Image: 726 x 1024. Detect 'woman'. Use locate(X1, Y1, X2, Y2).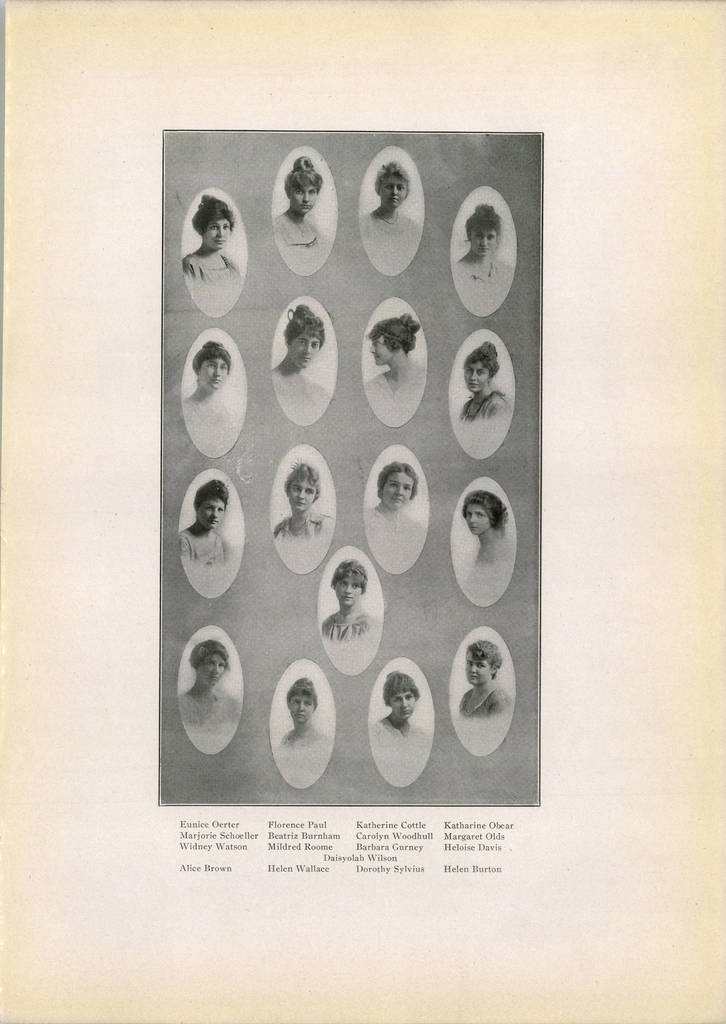
locate(375, 671, 420, 738).
